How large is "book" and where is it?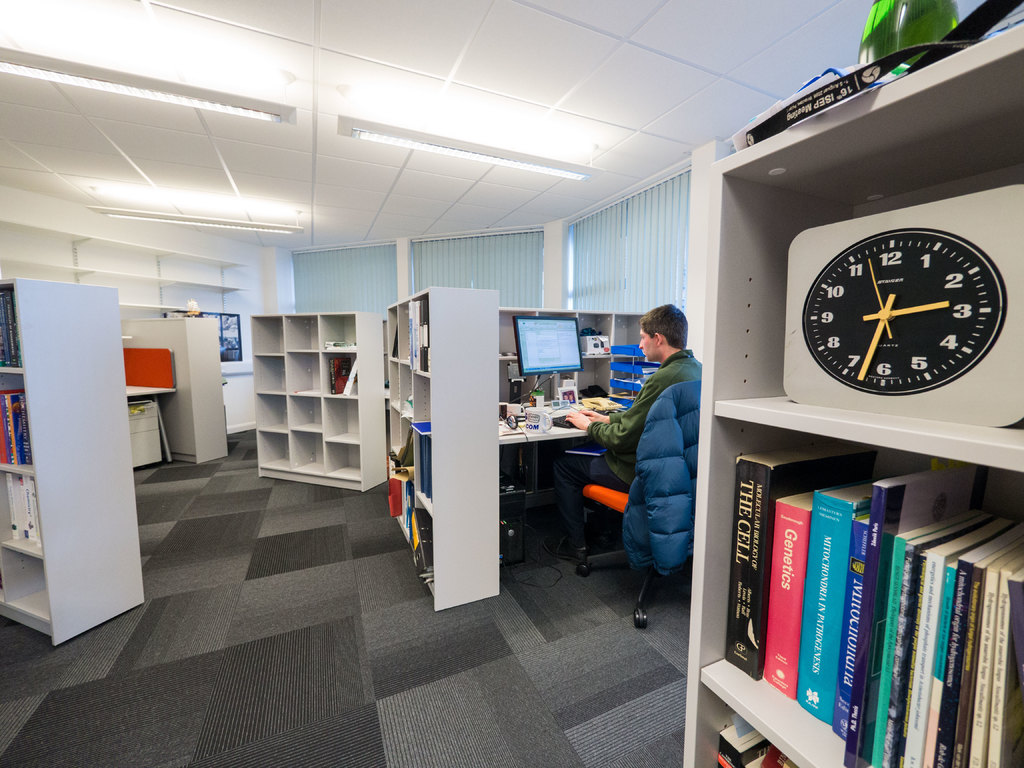
Bounding box: (324,356,351,392).
